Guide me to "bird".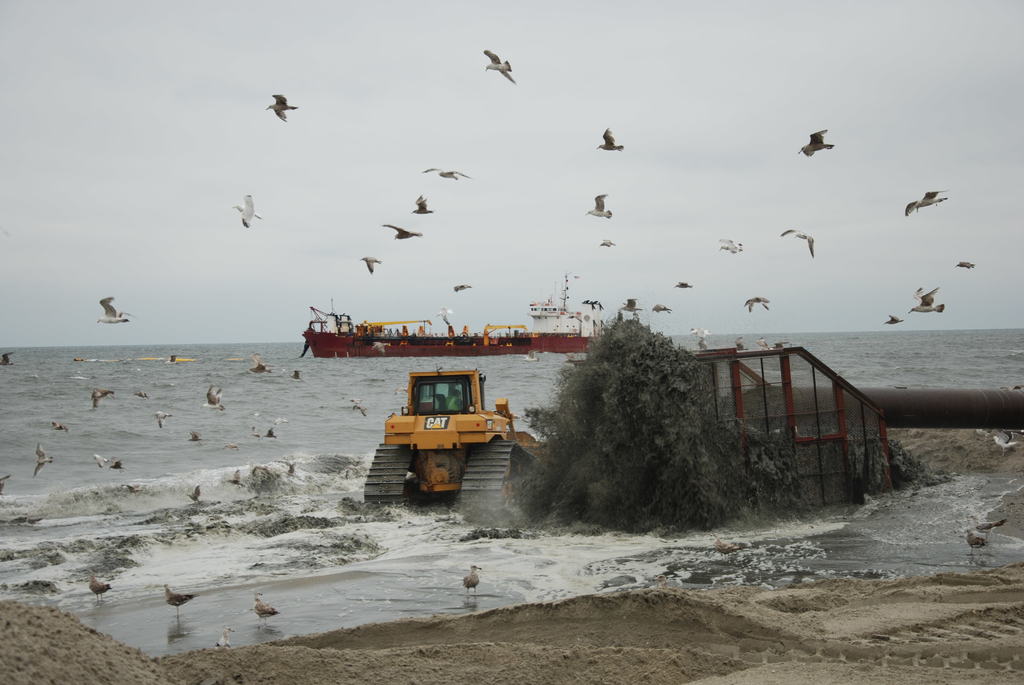
Guidance: 604,237,616,248.
